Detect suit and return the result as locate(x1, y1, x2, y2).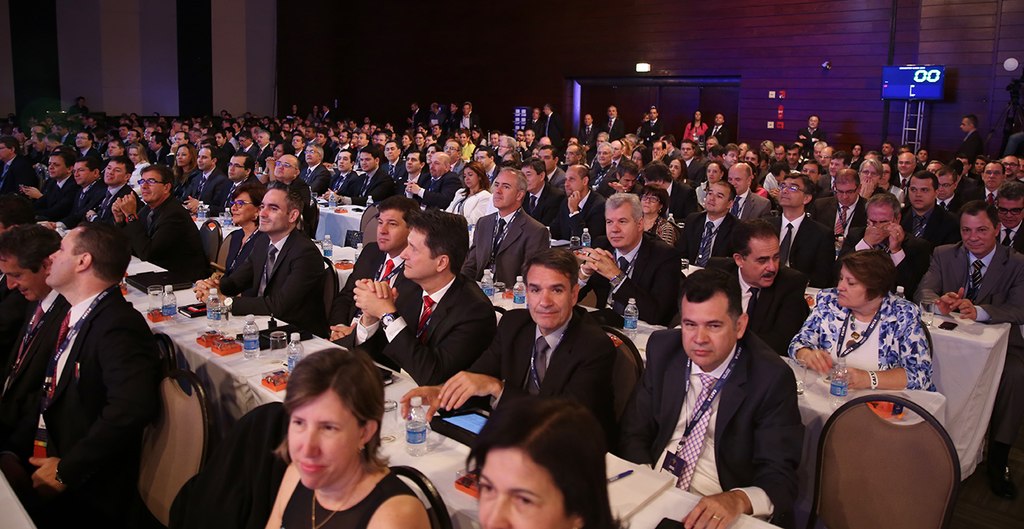
locate(0, 285, 166, 528).
